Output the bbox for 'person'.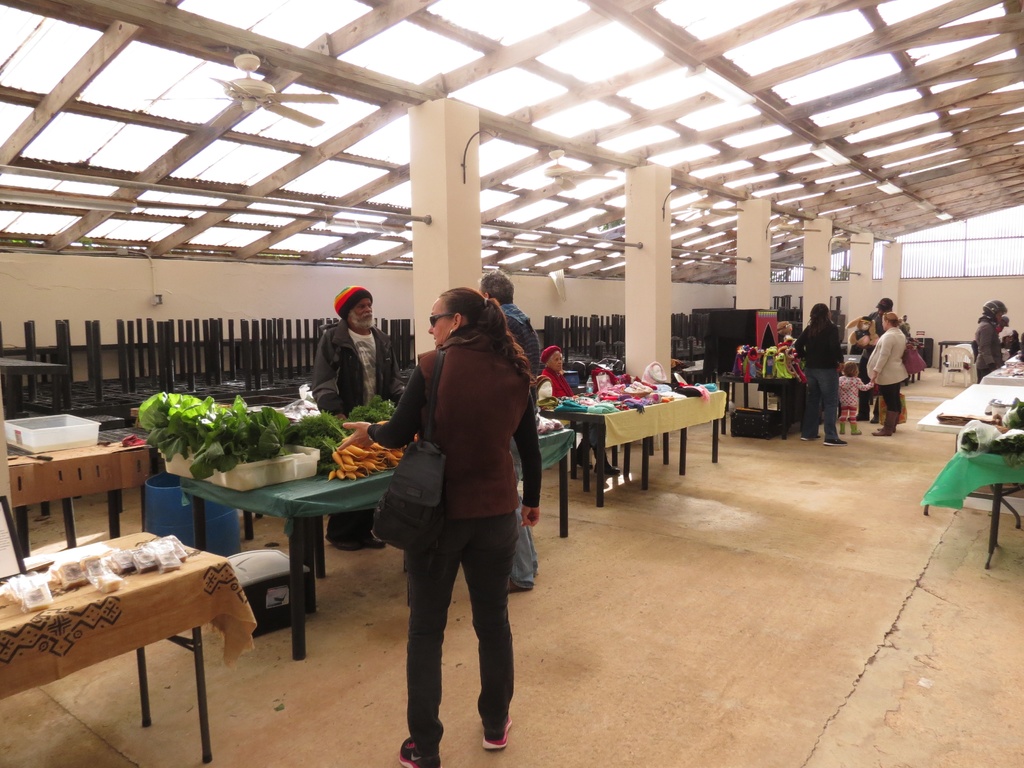
(972,300,1008,379).
